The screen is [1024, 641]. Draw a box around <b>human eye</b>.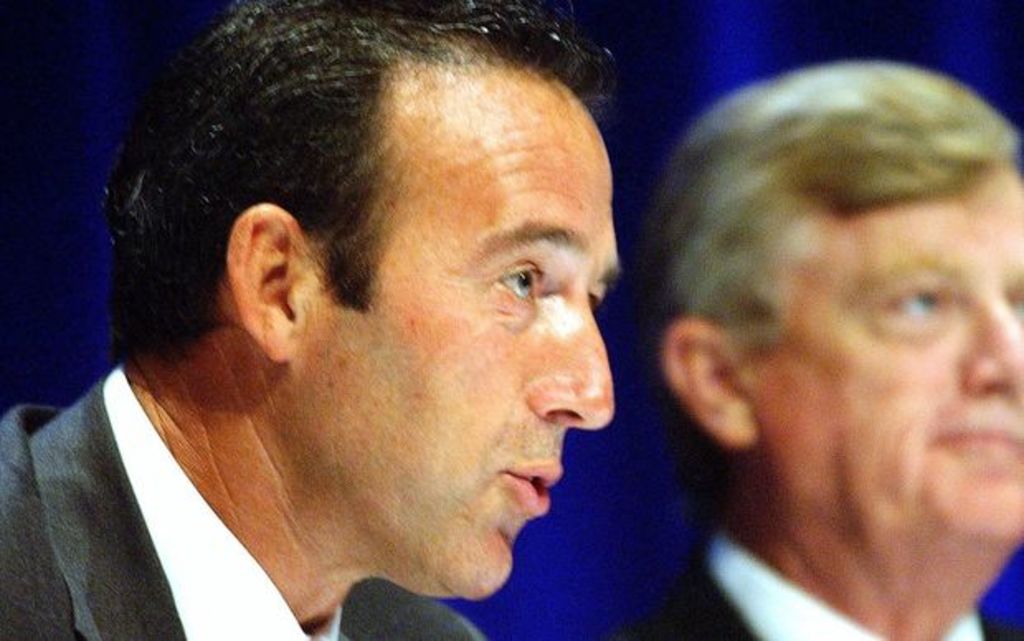
box=[479, 253, 548, 325].
